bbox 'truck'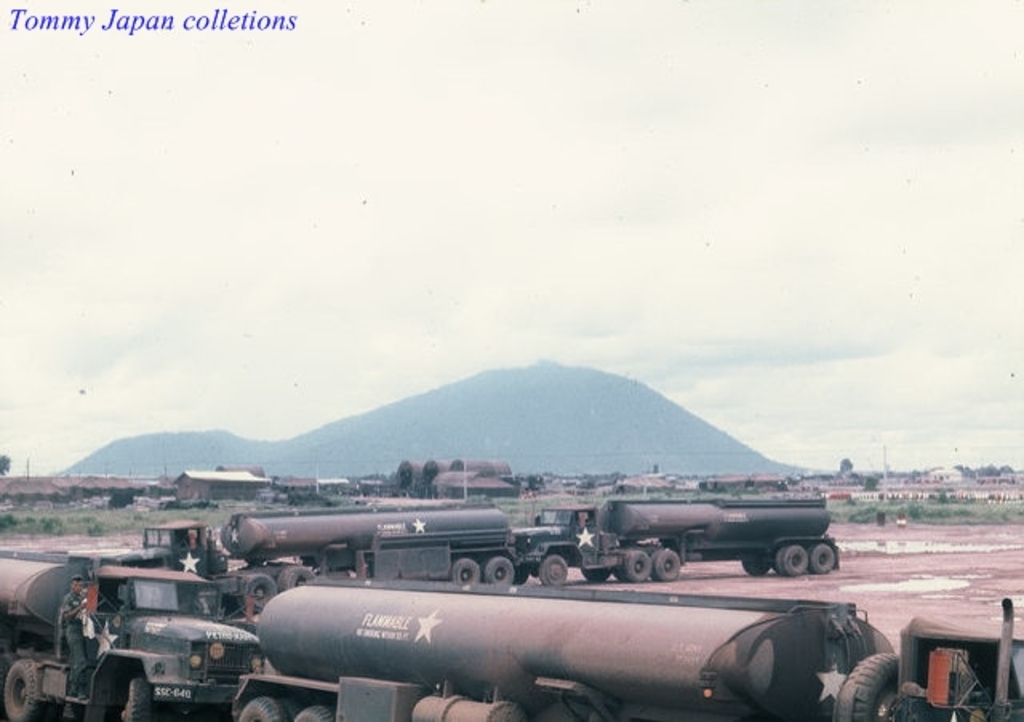
139,503,523,623
